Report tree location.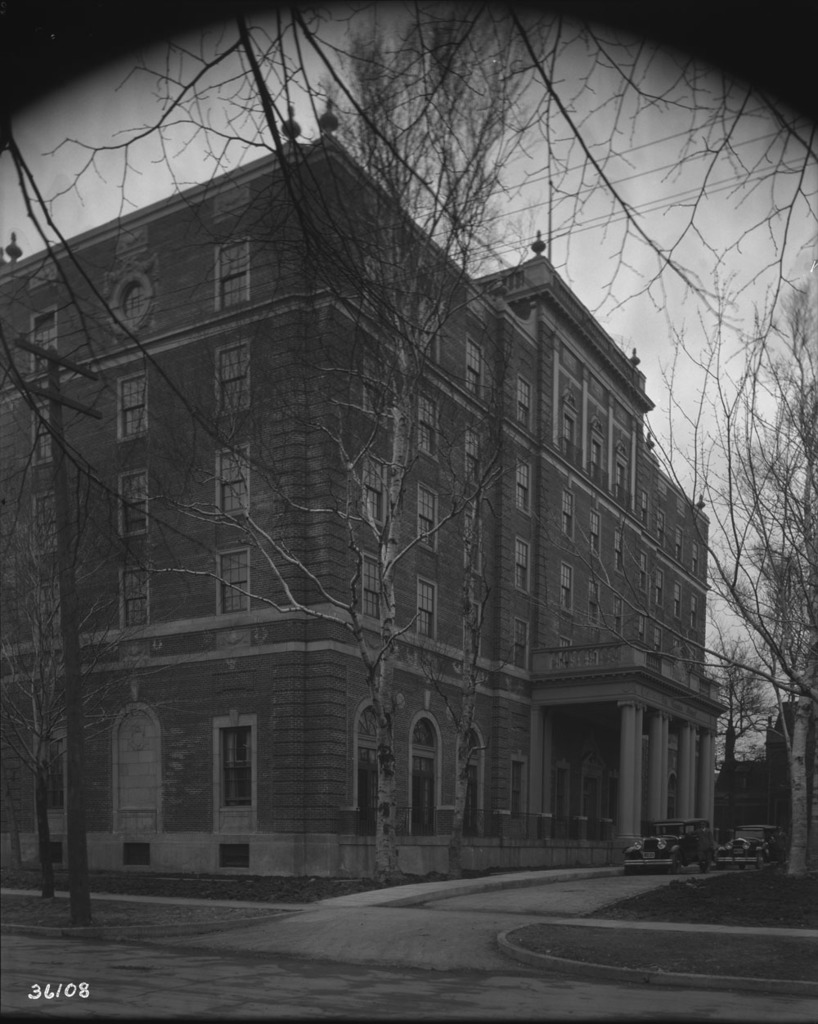
Report: <bbox>671, 636, 771, 792</bbox>.
